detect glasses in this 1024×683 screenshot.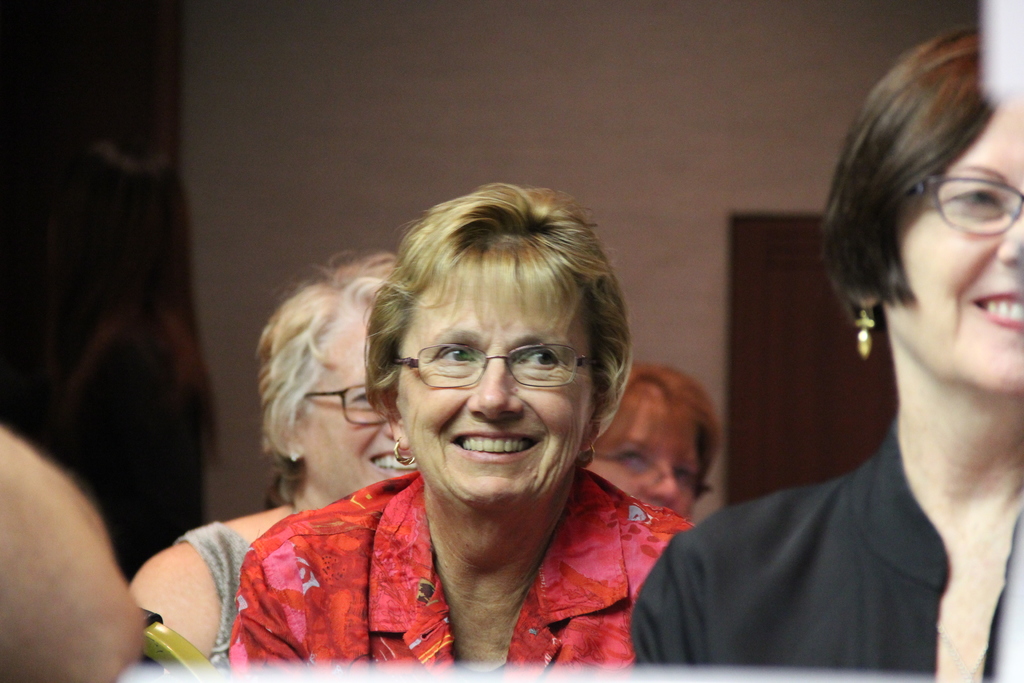
Detection: [906, 174, 1023, 234].
